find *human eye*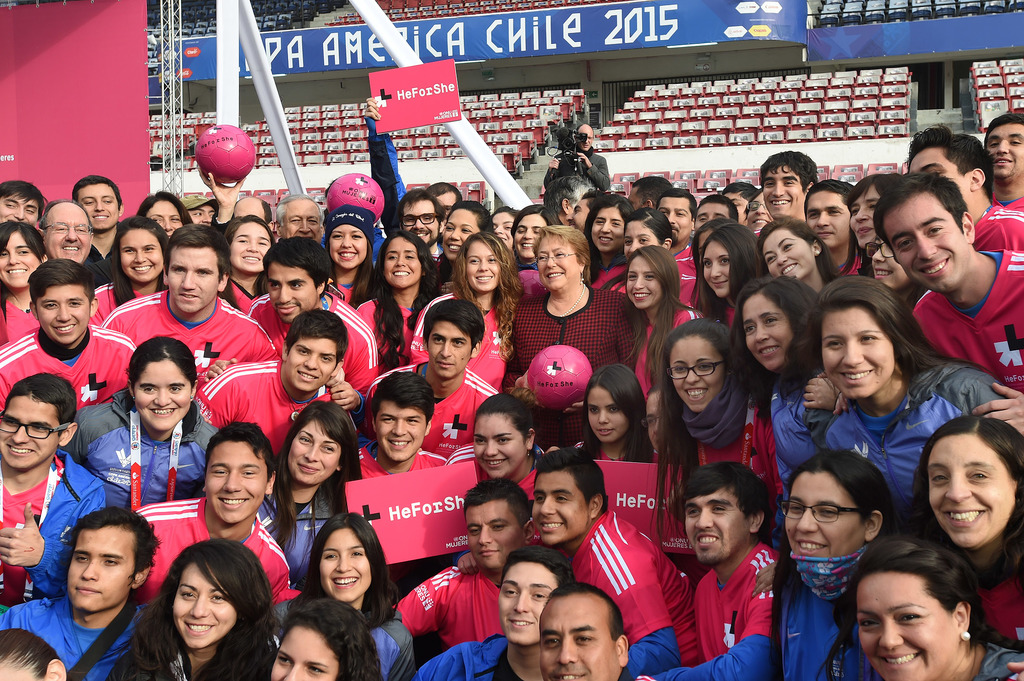
(left=929, top=168, right=941, bottom=174)
